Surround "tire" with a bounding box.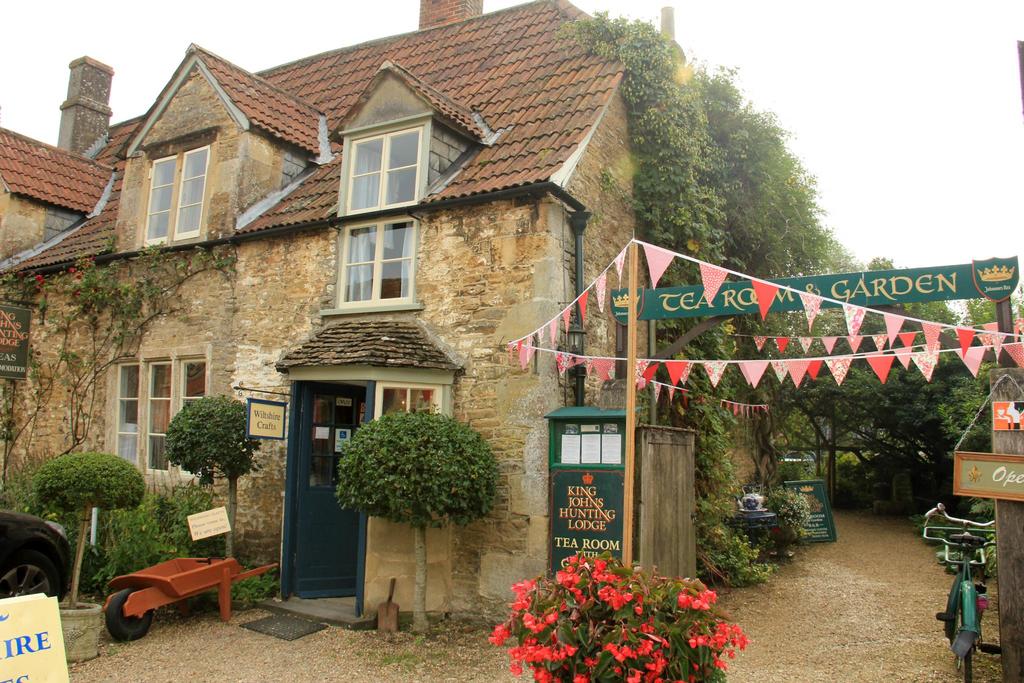
Rect(950, 588, 966, 645).
